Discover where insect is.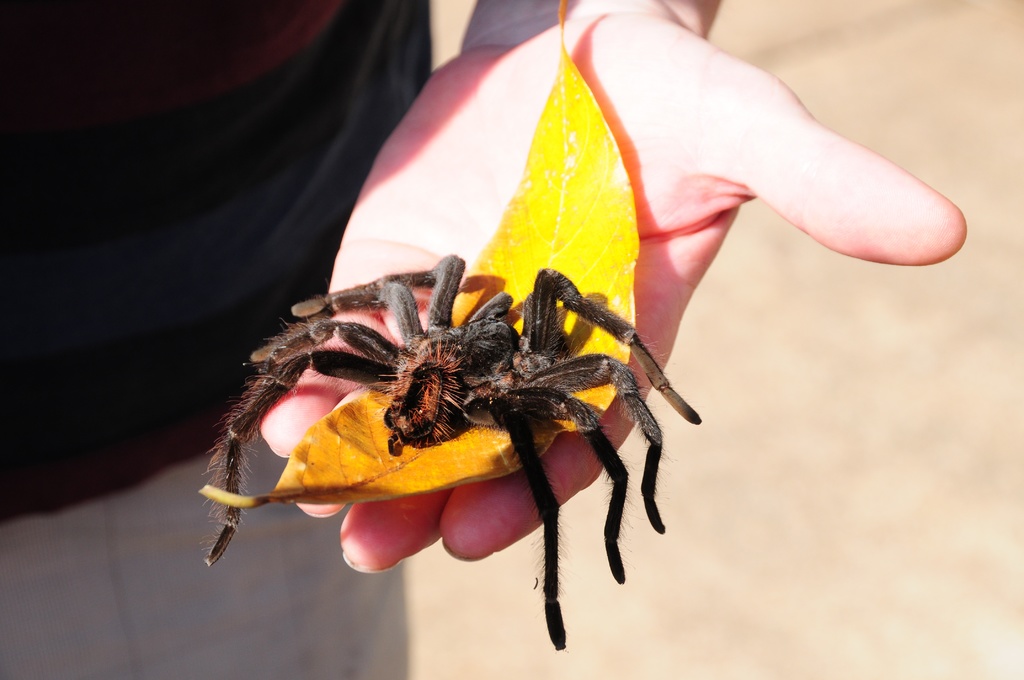
Discovered at l=195, t=257, r=701, b=643.
